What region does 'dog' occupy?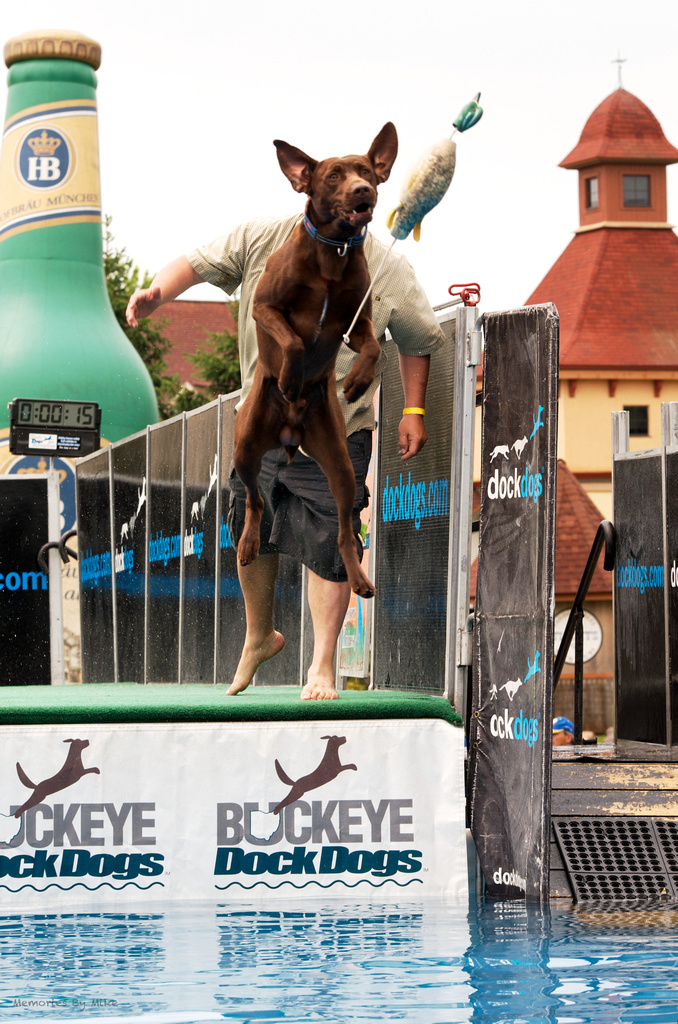
<region>268, 730, 360, 813</region>.
